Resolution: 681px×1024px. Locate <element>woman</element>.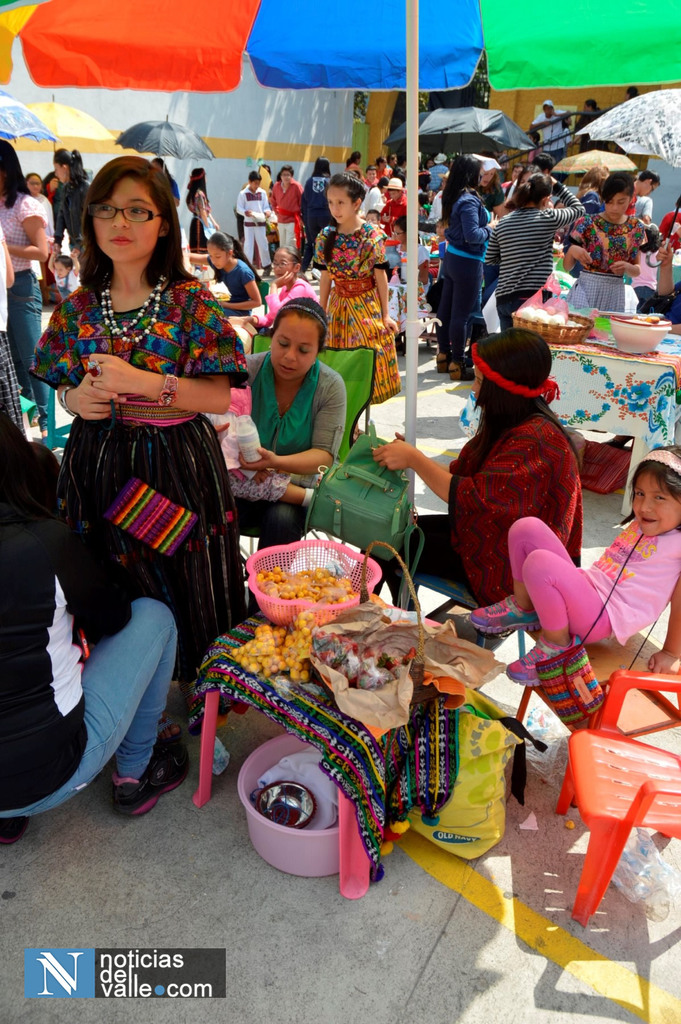
{"x1": 438, "y1": 147, "x2": 487, "y2": 366}.
